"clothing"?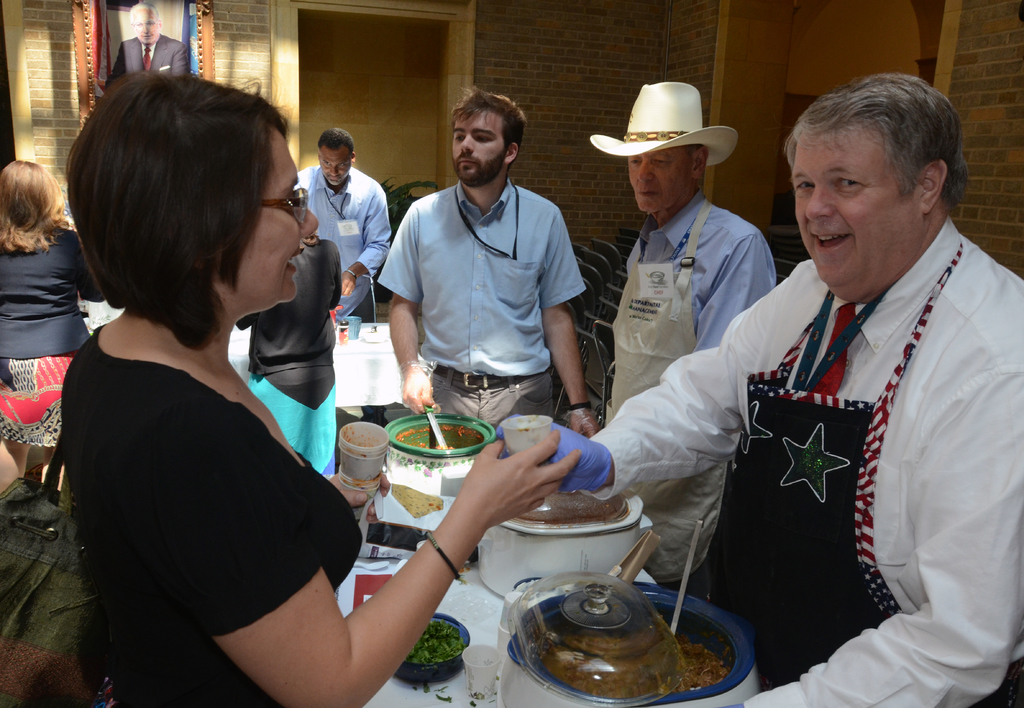
{"left": 0, "top": 467, "right": 86, "bottom": 707}
